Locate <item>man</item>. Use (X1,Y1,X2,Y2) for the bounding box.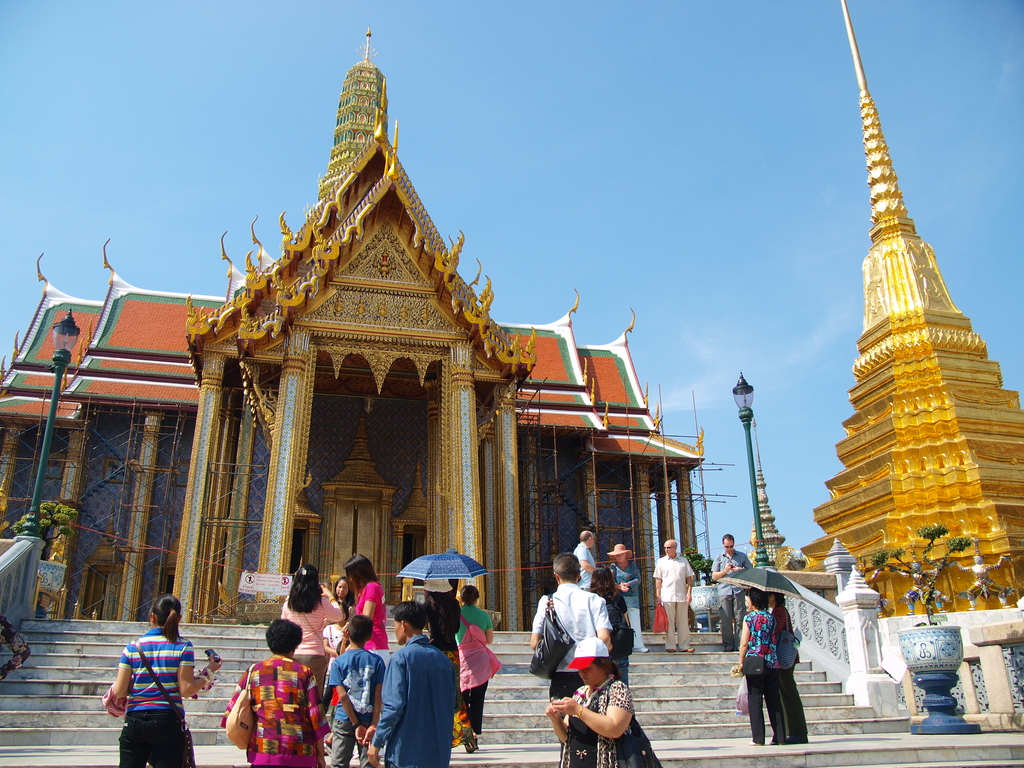
(712,536,754,647).
